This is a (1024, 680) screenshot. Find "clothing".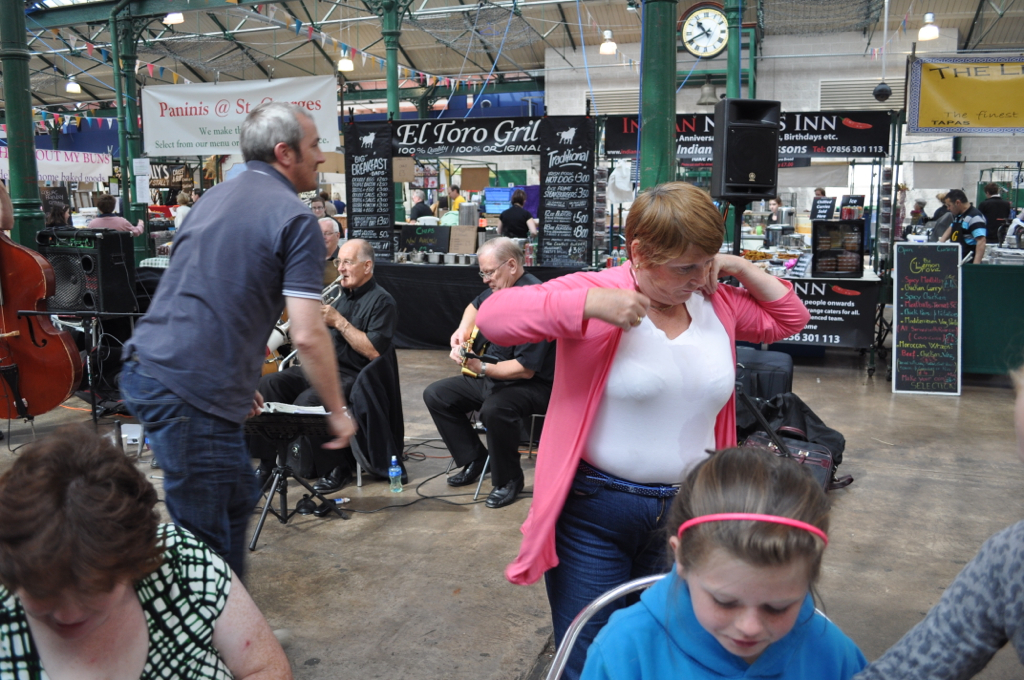
Bounding box: {"x1": 581, "y1": 564, "x2": 875, "y2": 679}.
